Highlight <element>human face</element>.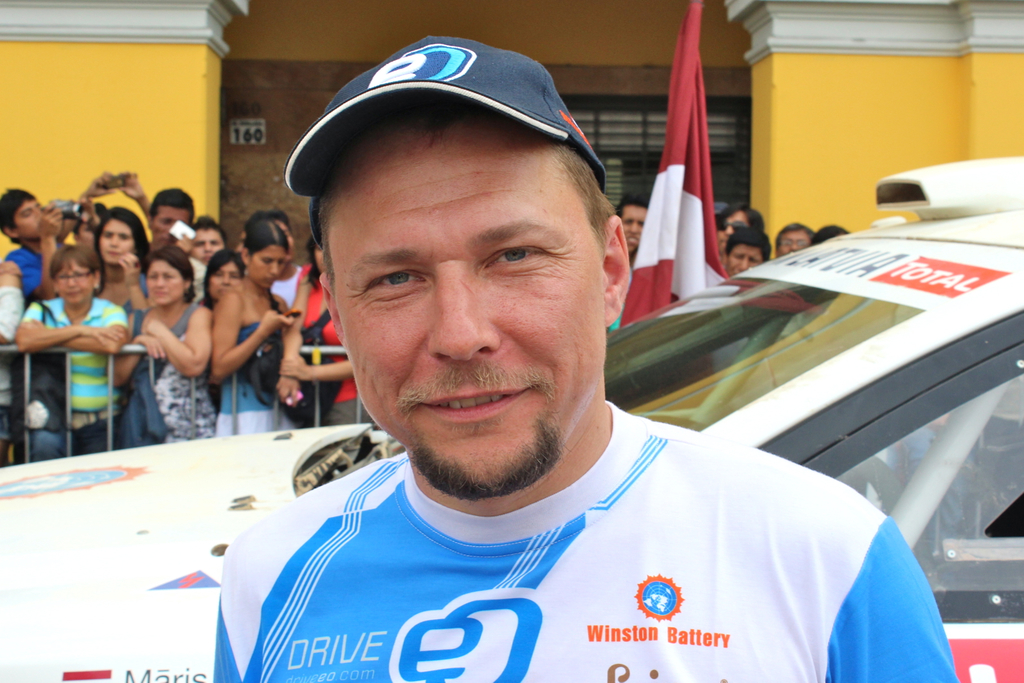
Highlighted region: x1=148 y1=262 x2=183 y2=306.
